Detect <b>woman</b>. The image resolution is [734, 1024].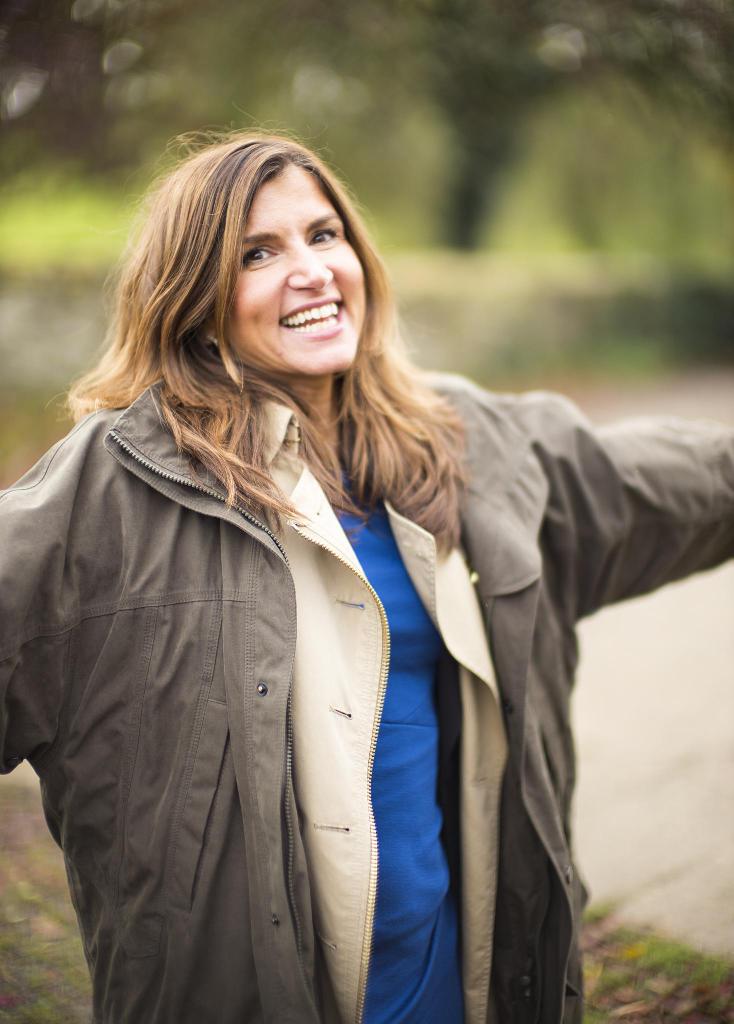
x1=20, y1=125, x2=717, y2=990.
